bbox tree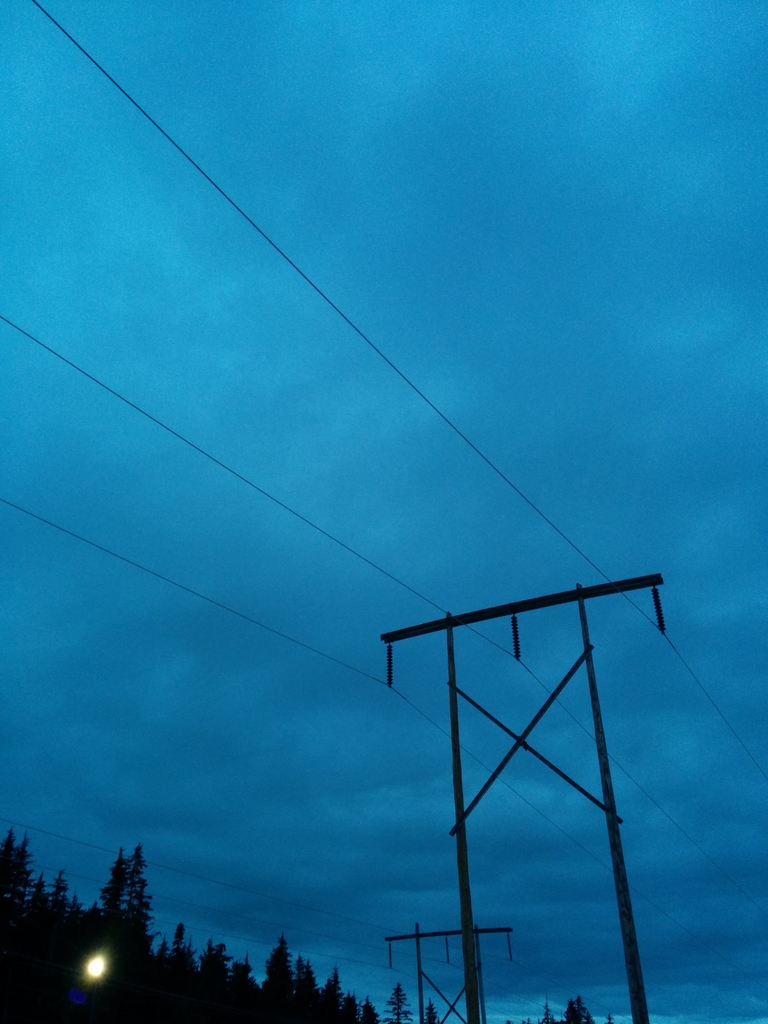
385 981 413 1023
